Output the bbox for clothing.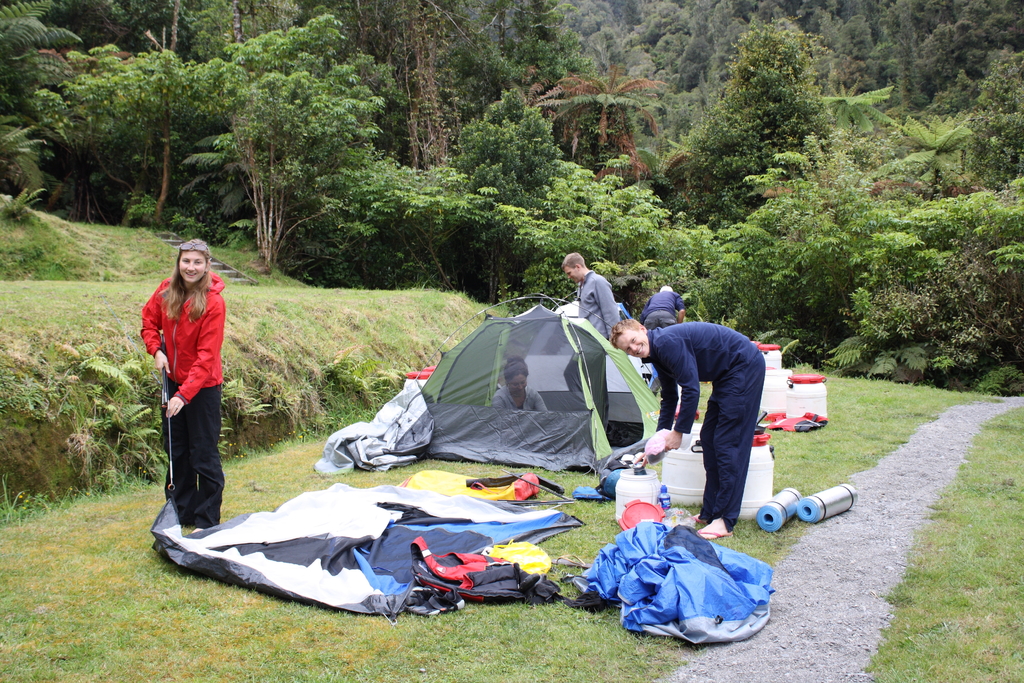
box(161, 380, 227, 526).
